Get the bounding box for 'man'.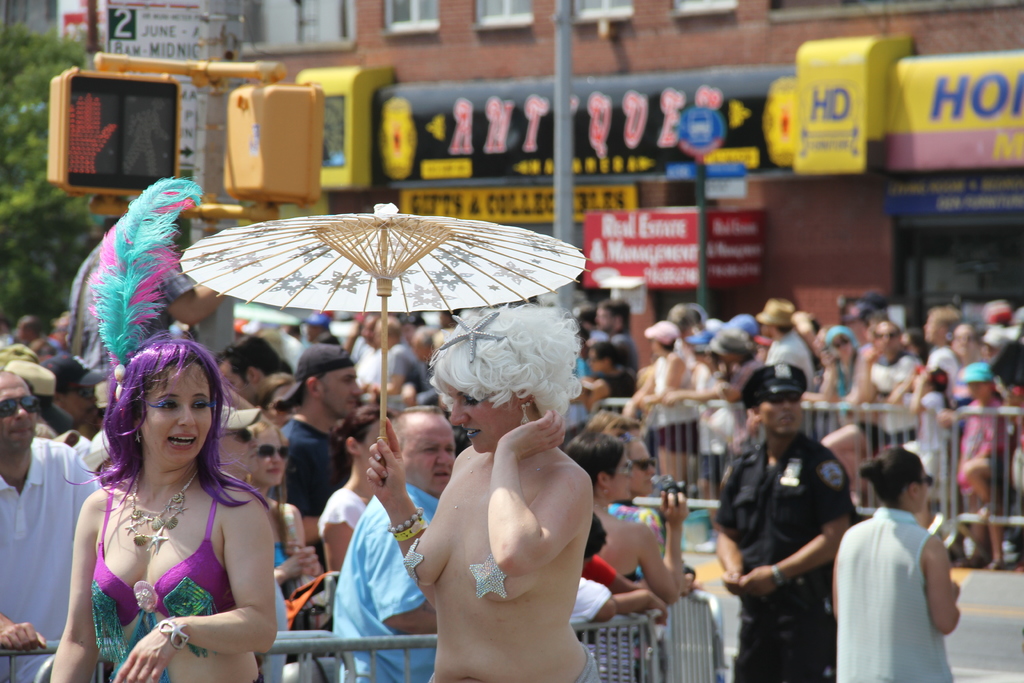
{"x1": 324, "y1": 404, "x2": 446, "y2": 682}.
